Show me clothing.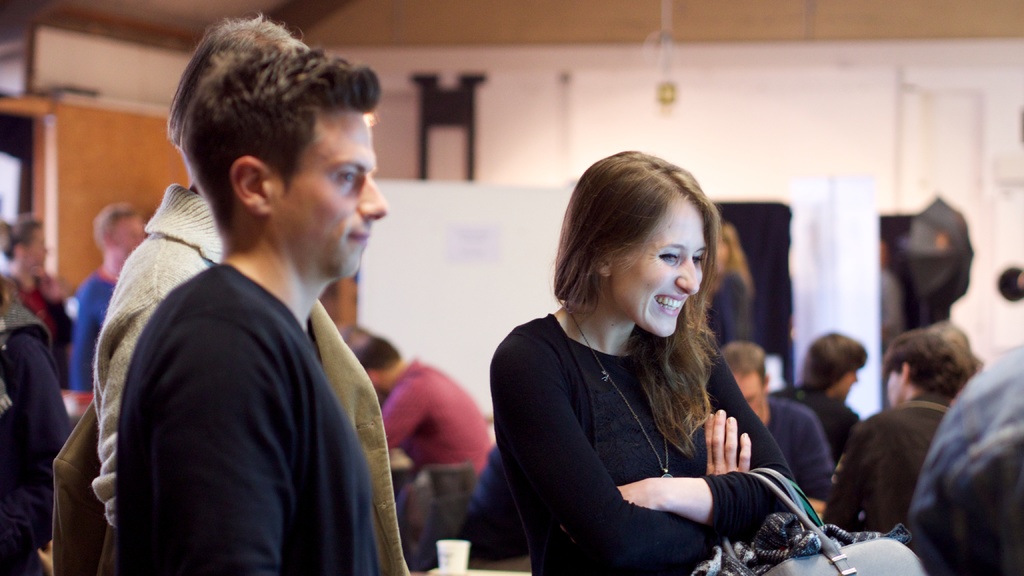
clothing is here: bbox(881, 328, 1023, 575).
